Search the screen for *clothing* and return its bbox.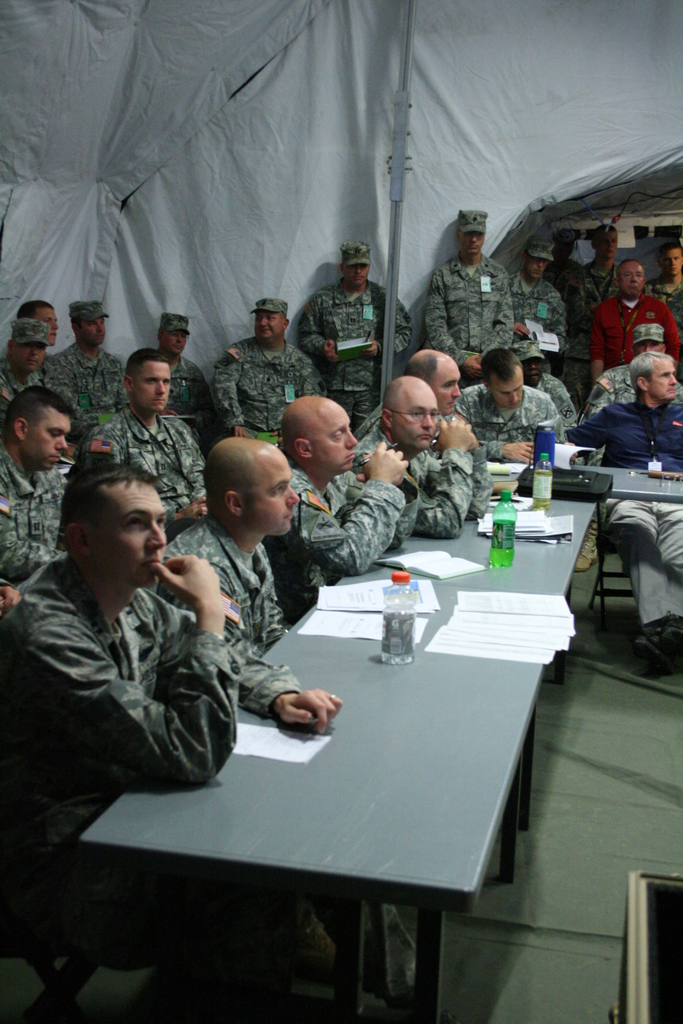
Found: box(0, 548, 385, 1005).
